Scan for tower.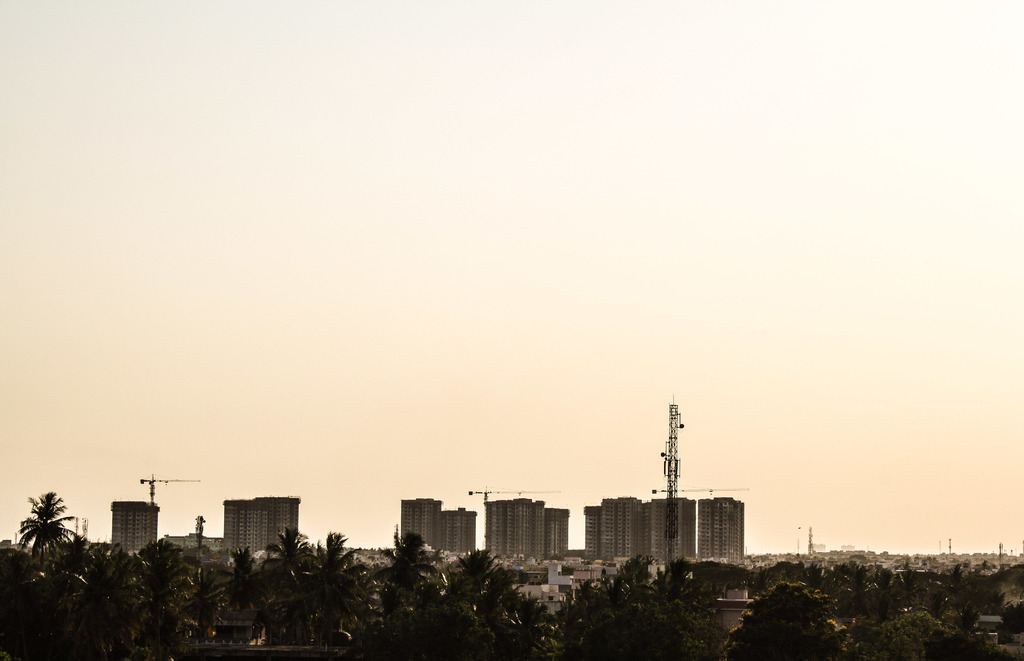
Scan result: left=488, top=498, right=573, bottom=563.
